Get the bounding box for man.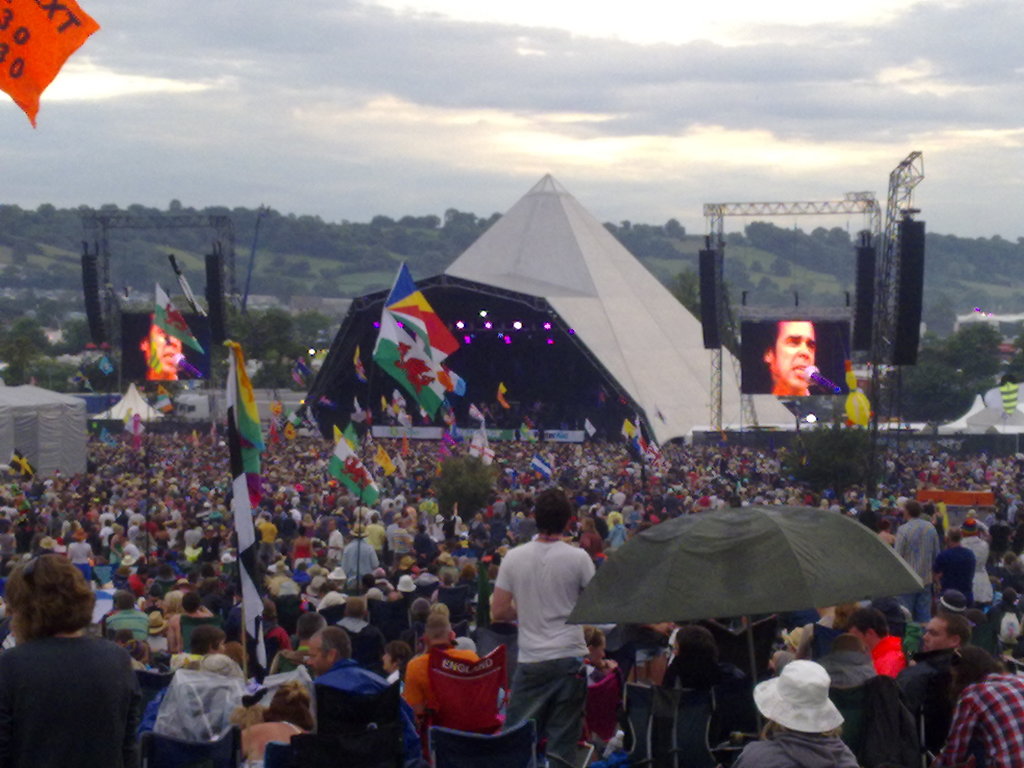
box=[896, 503, 940, 616].
